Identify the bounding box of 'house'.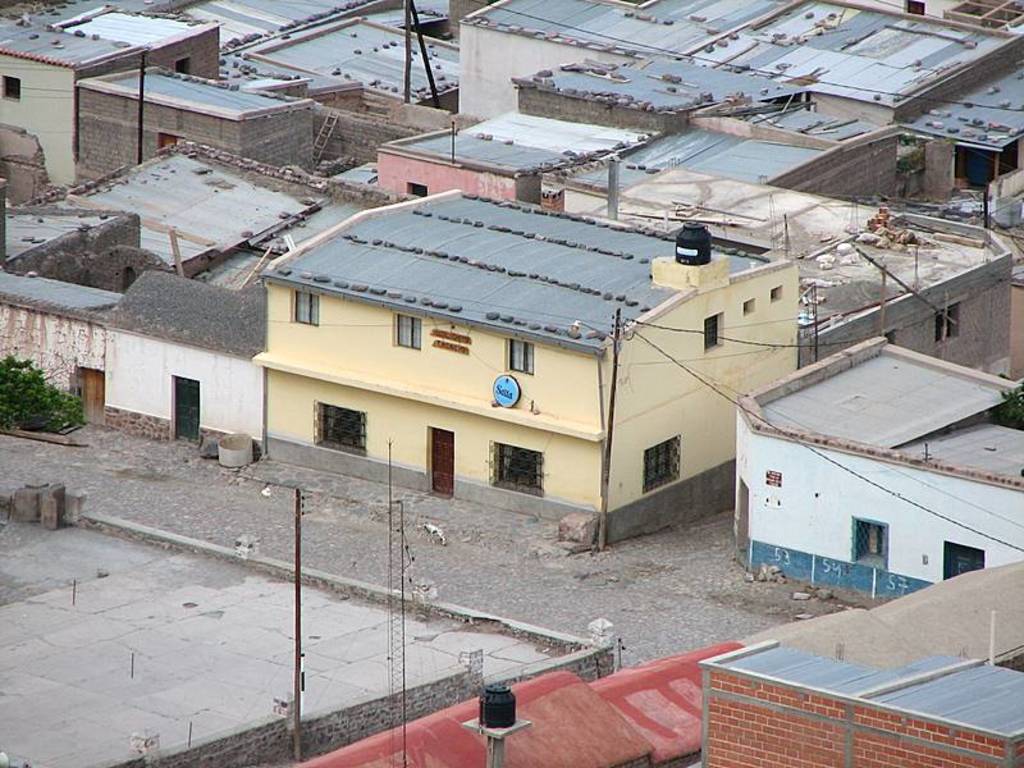
(0, 264, 265, 435).
